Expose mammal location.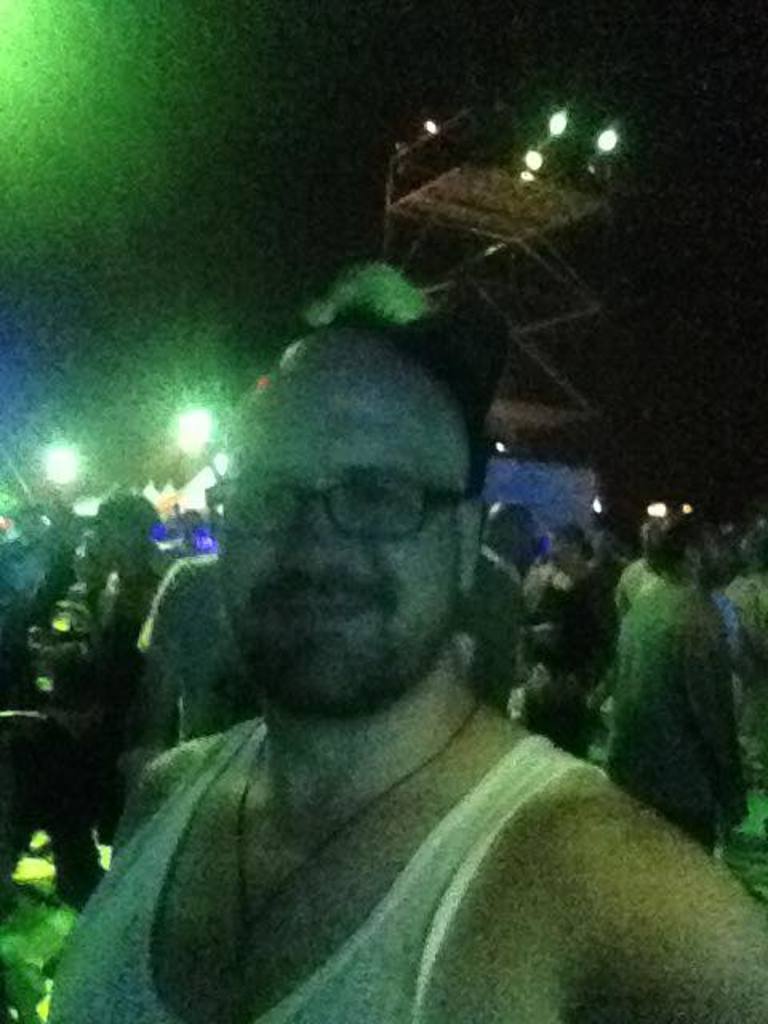
Exposed at {"x1": 37, "y1": 306, "x2": 766, "y2": 1022}.
